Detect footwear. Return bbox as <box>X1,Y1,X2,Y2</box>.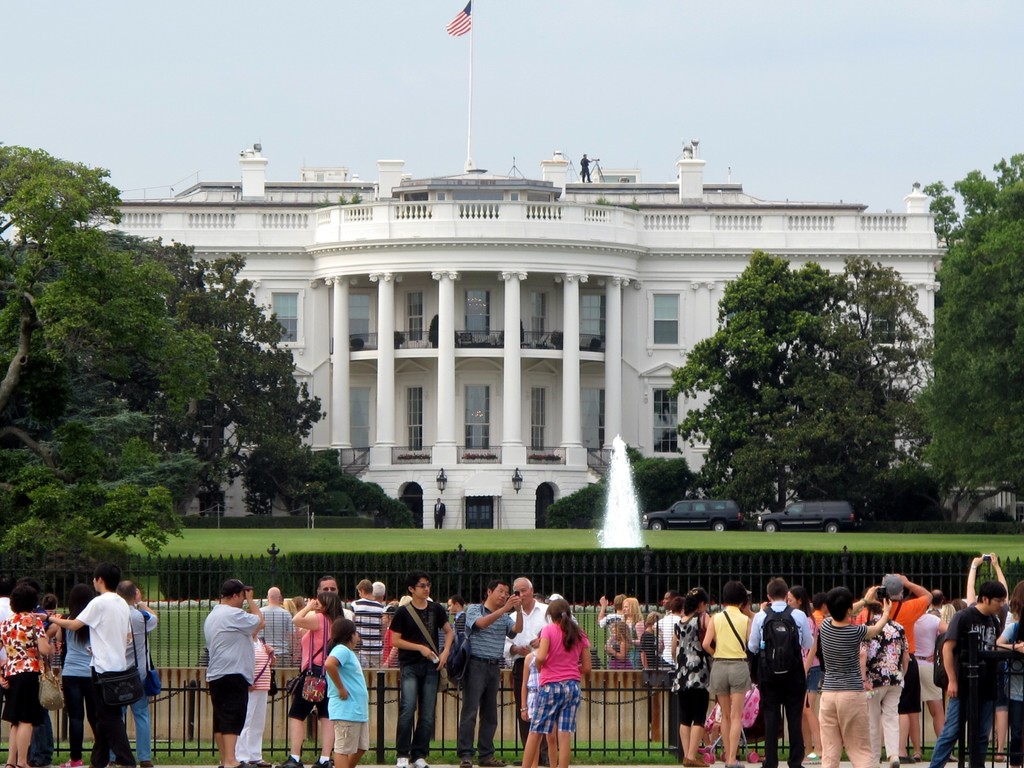
<box>276,756,304,767</box>.
